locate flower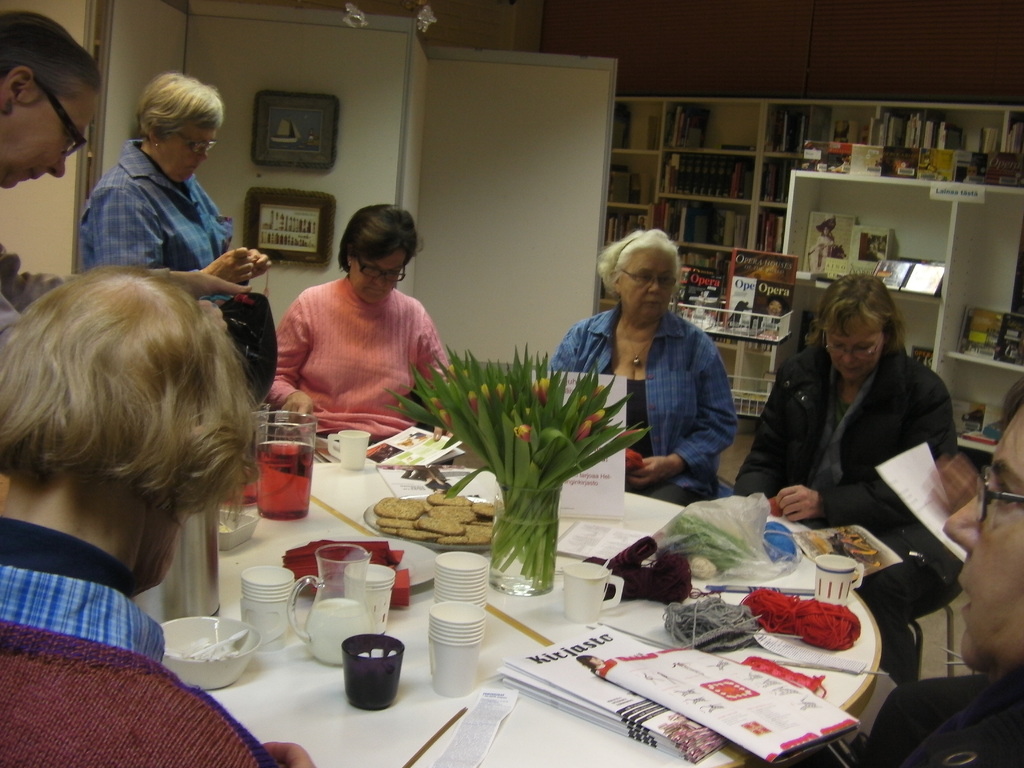
pyautogui.locateOnScreen(480, 381, 490, 399)
